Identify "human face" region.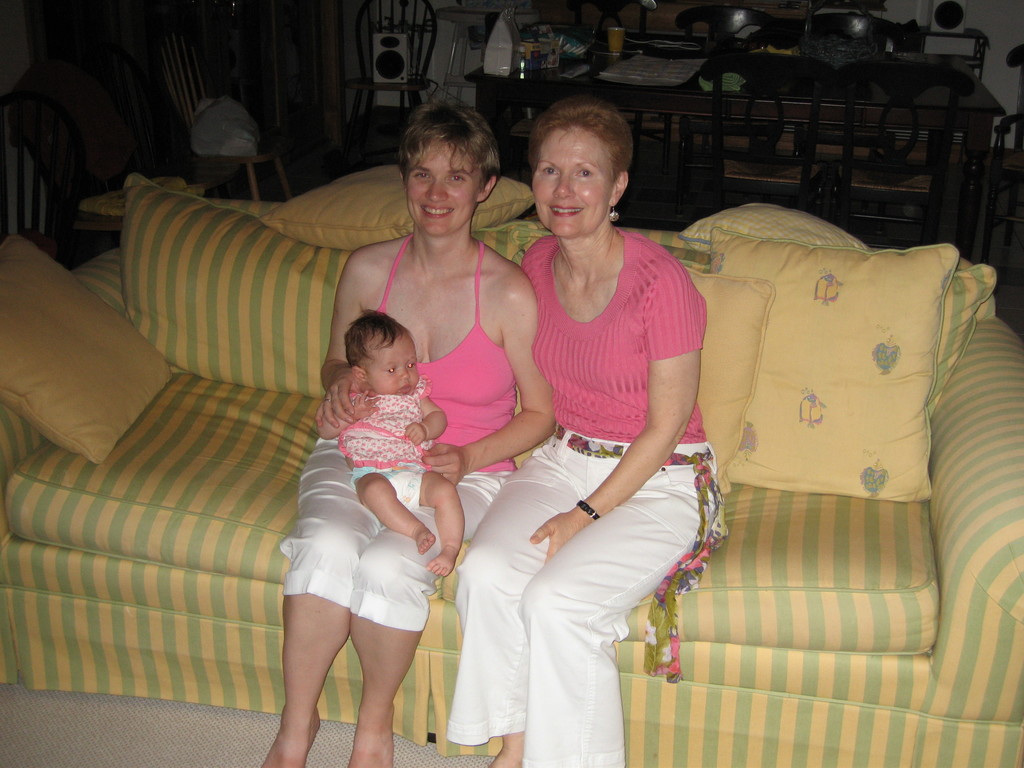
Region: BBox(403, 137, 488, 237).
